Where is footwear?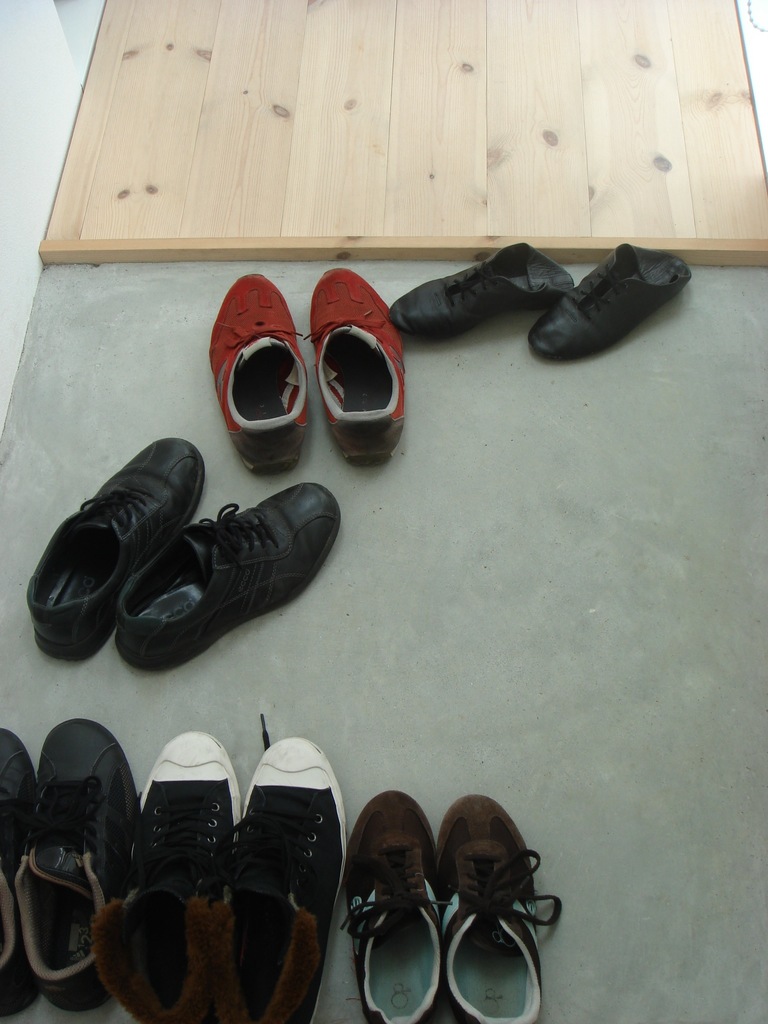
detection(212, 735, 356, 1008).
